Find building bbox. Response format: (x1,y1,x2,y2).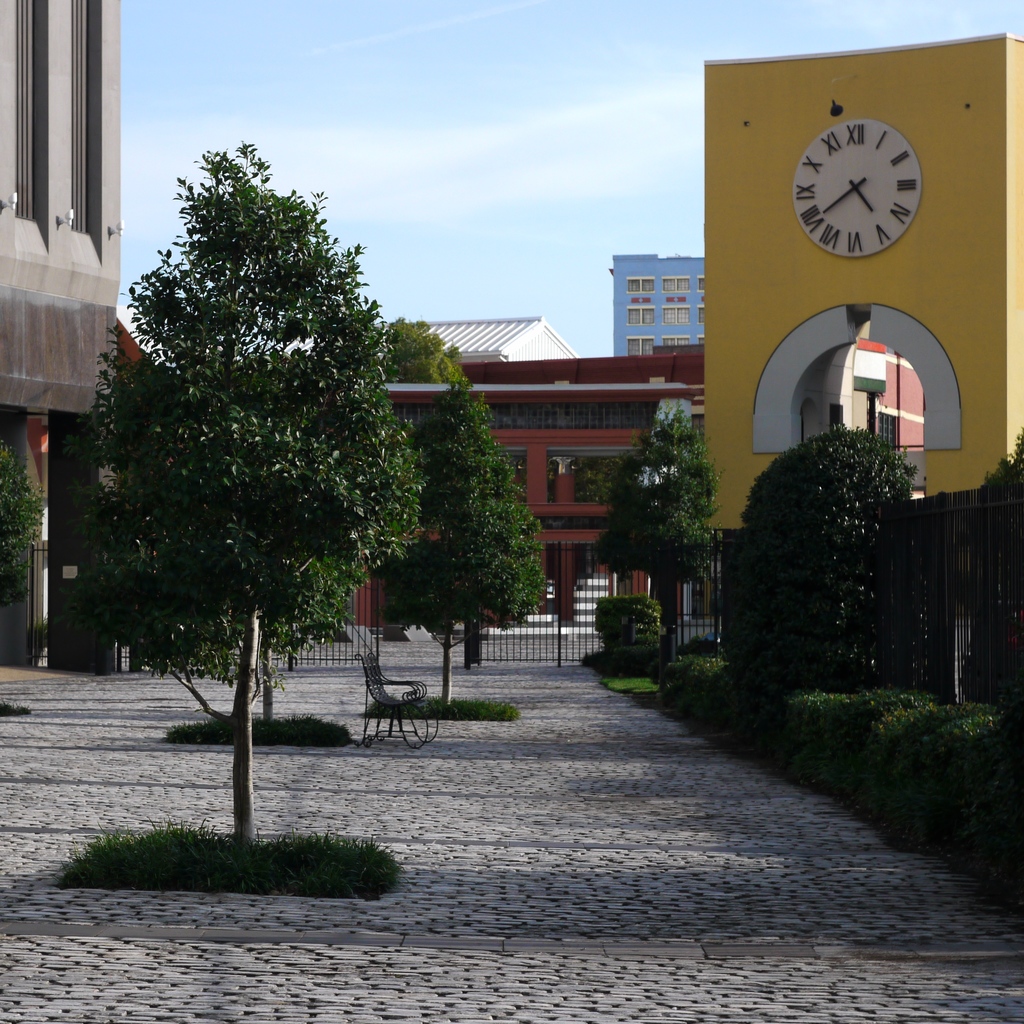
(609,260,700,355).
